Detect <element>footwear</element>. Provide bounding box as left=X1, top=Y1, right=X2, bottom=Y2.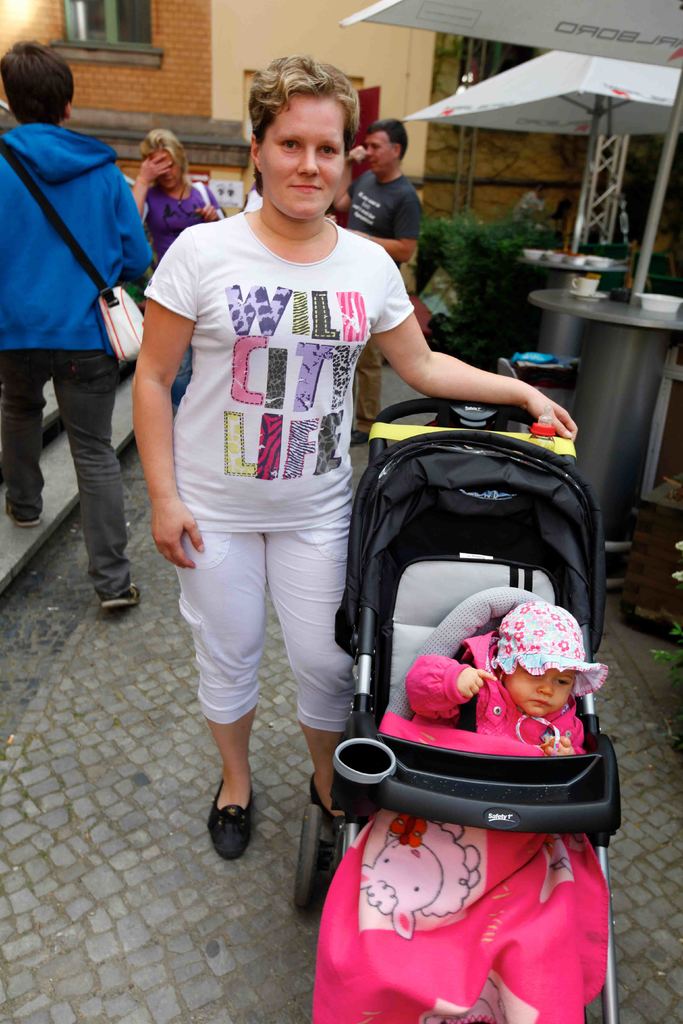
left=4, top=504, right=40, bottom=529.
